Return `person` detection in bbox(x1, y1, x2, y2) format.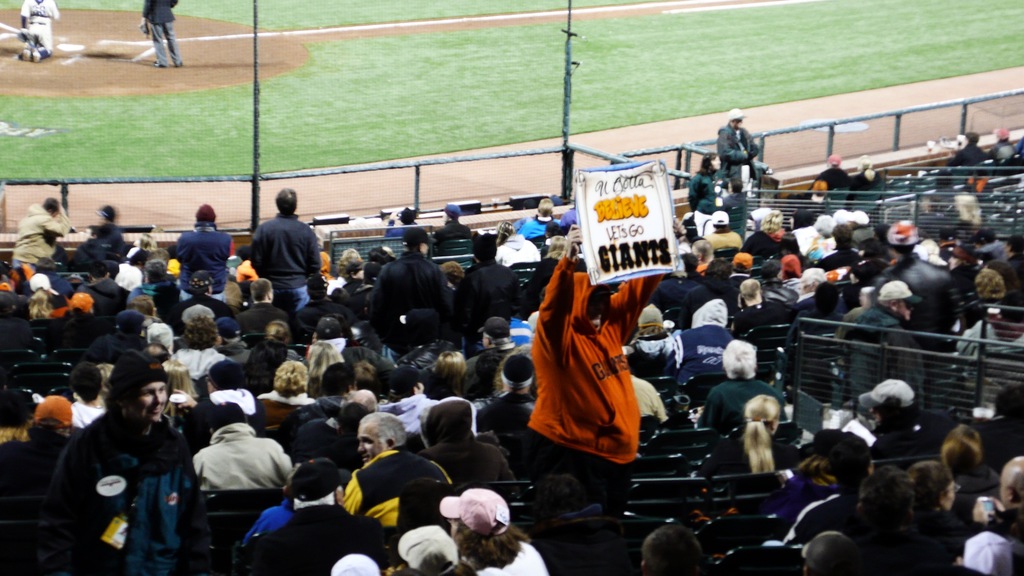
bbox(44, 348, 214, 571).
